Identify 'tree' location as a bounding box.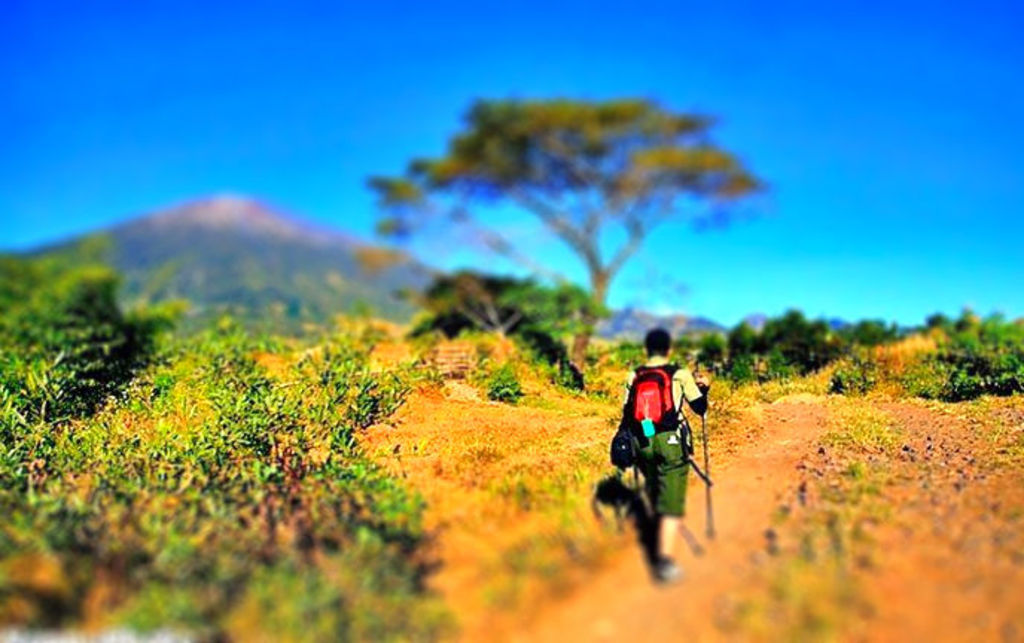
box(366, 71, 775, 381).
